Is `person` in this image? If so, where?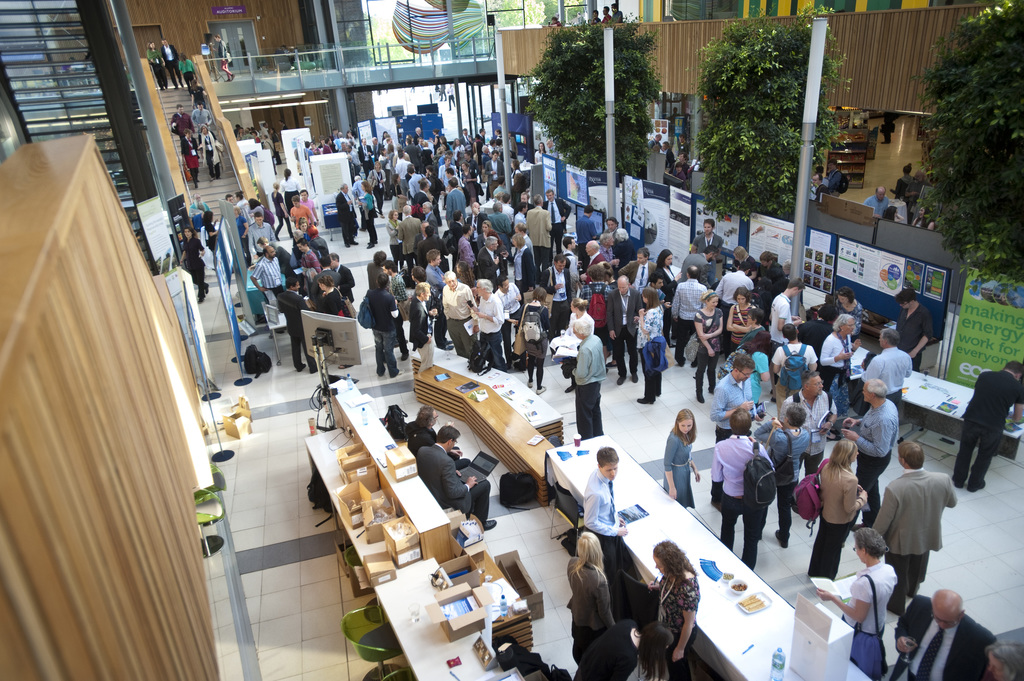
Yes, at detection(449, 223, 476, 269).
